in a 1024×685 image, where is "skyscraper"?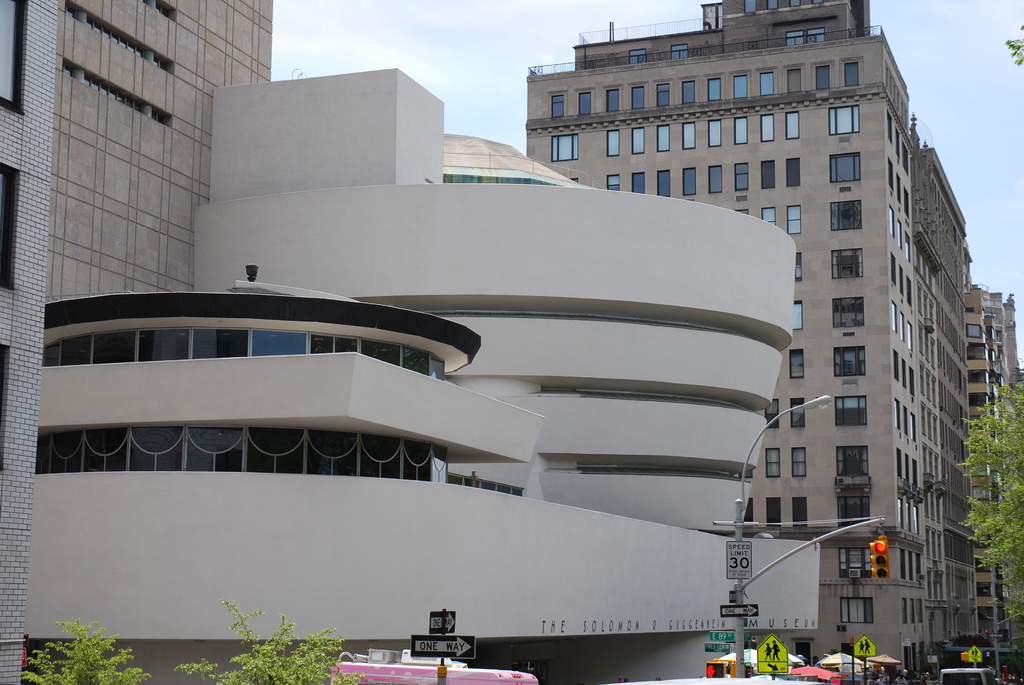
region(1, 0, 793, 684).
